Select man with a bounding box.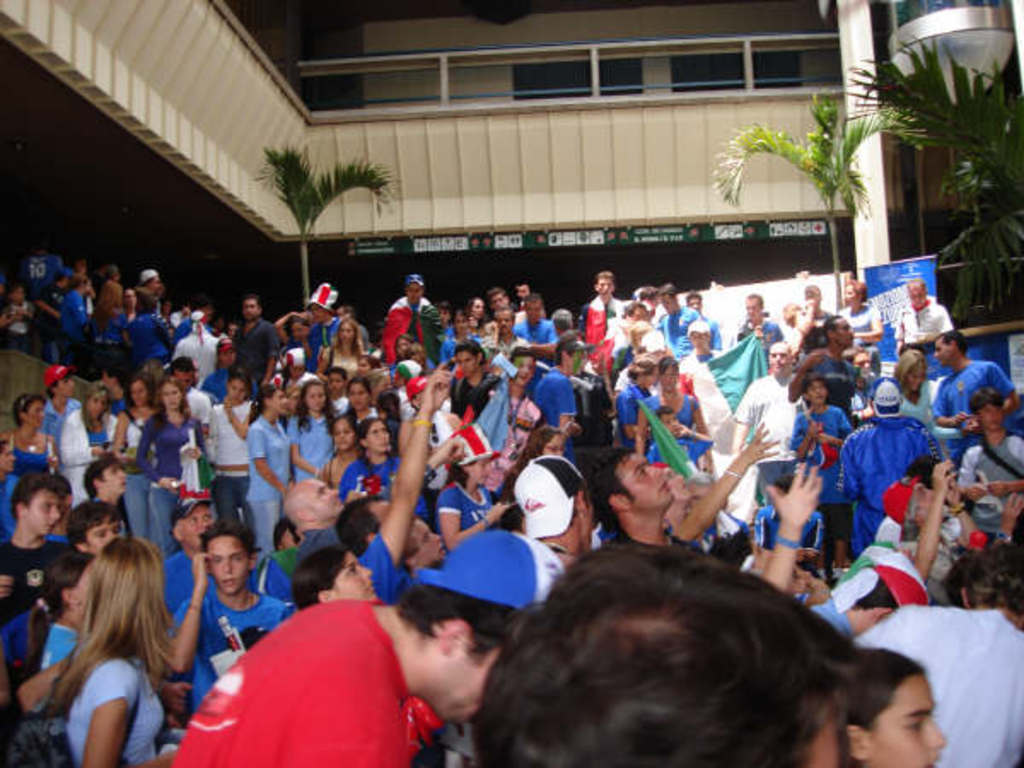
{"left": 224, "top": 295, "right": 283, "bottom": 389}.
